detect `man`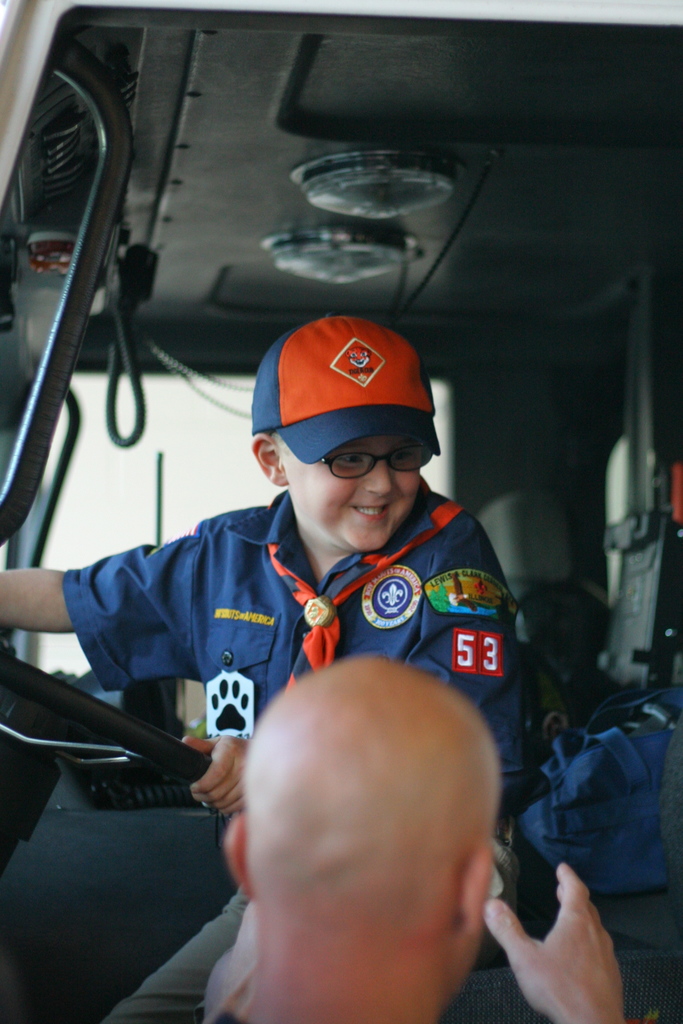
<box>223,653,630,1023</box>
